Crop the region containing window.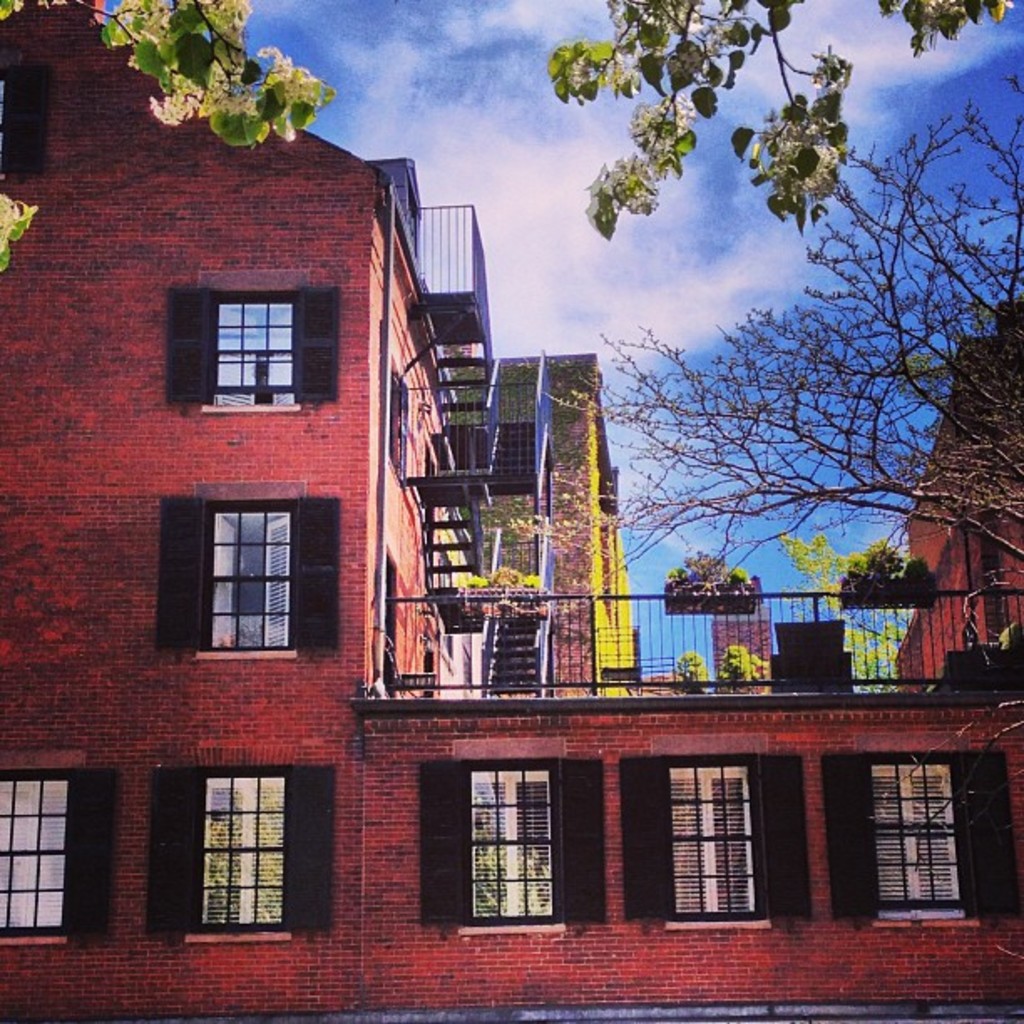
Crop region: locate(865, 756, 979, 919).
